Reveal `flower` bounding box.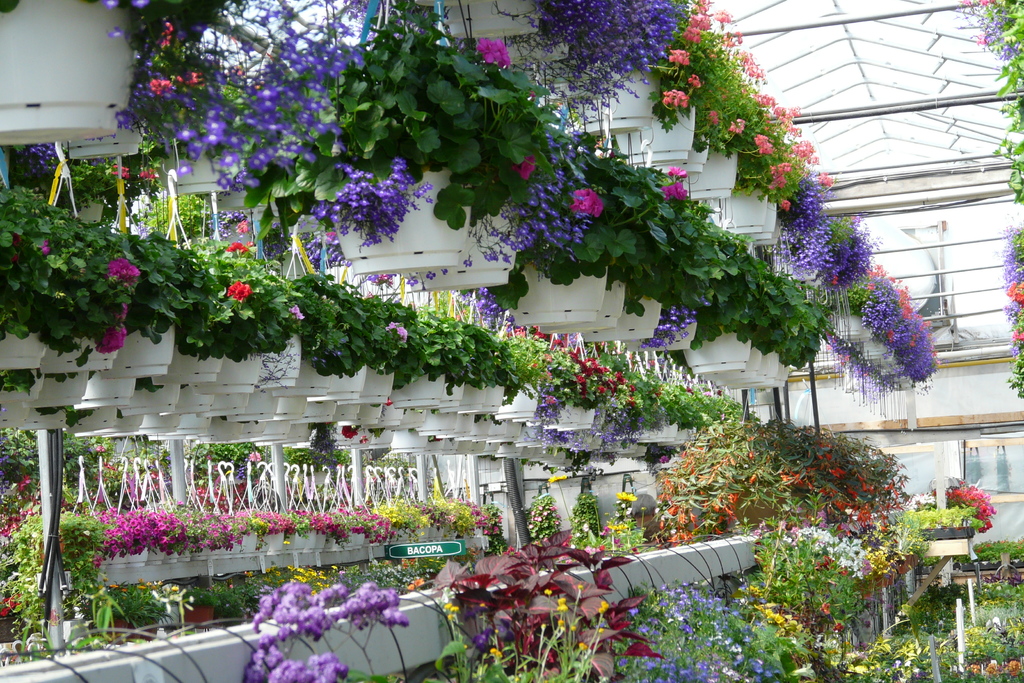
Revealed: x1=101, y1=304, x2=125, y2=357.
